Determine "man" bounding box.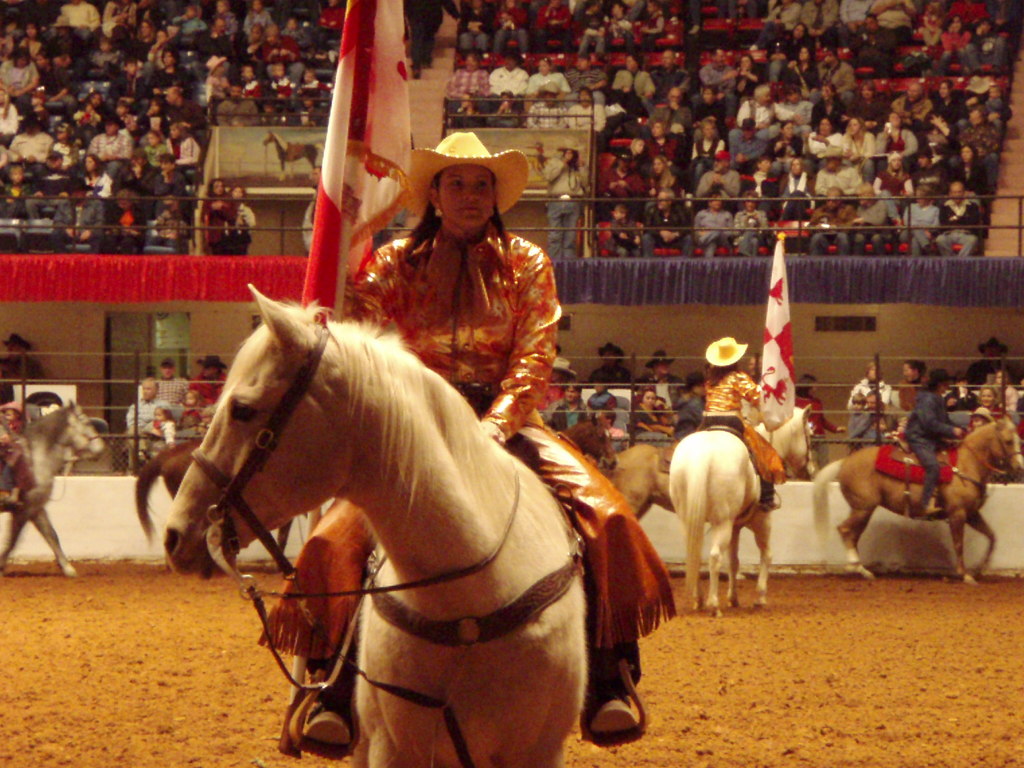
Determined: box=[126, 371, 168, 460].
